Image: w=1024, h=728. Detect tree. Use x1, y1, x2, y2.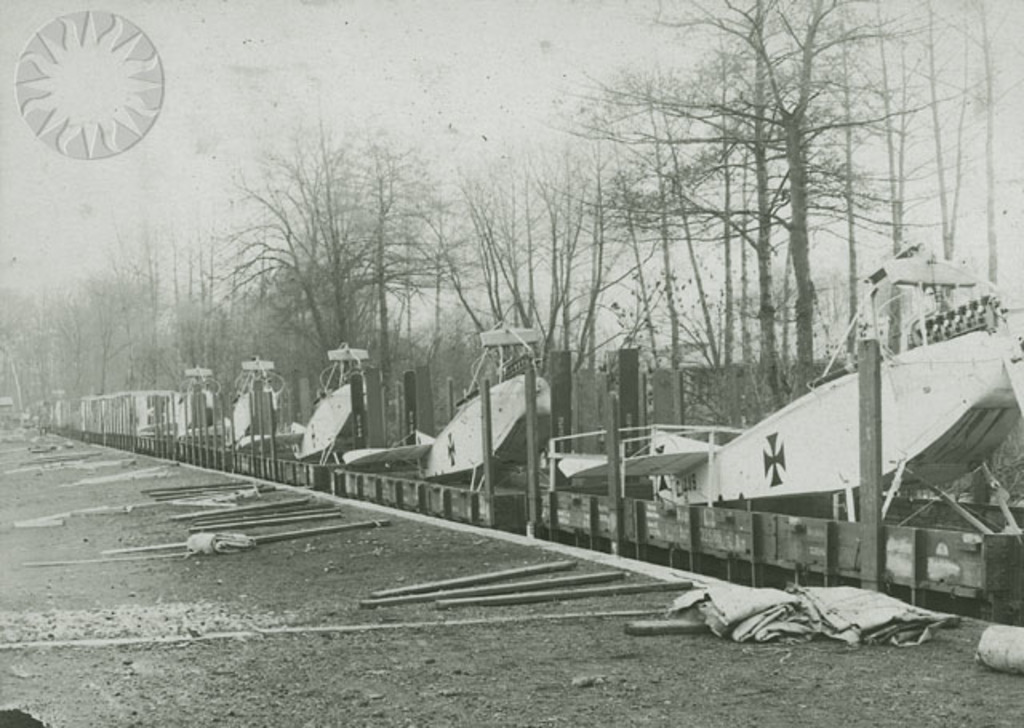
168, 128, 494, 379.
